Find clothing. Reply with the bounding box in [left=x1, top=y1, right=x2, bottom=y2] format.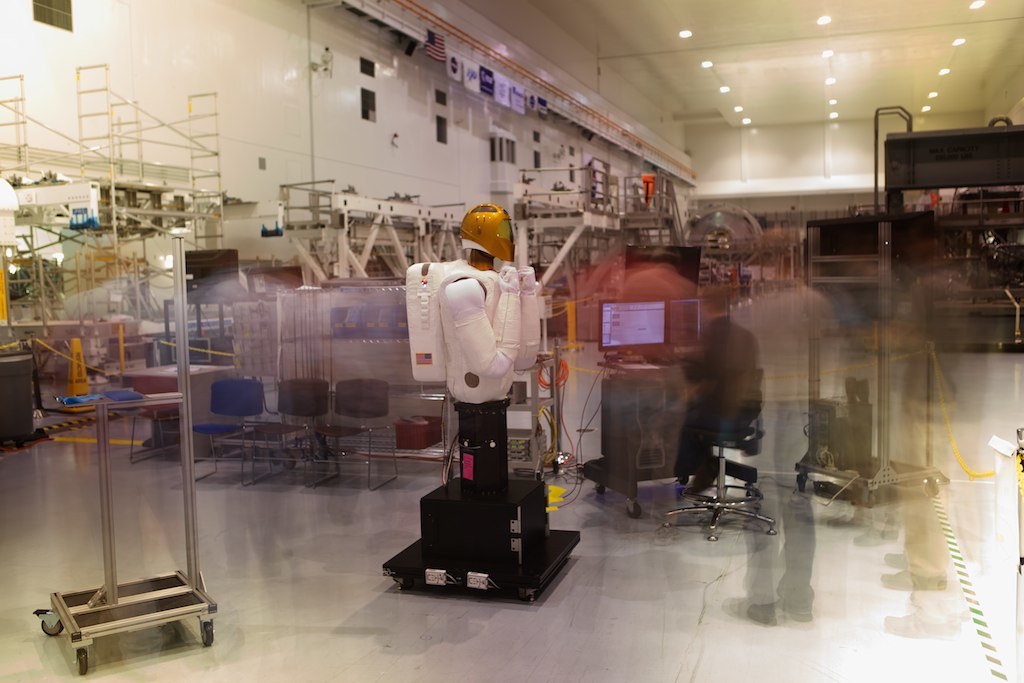
[left=443, top=263, right=549, bottom=496].
